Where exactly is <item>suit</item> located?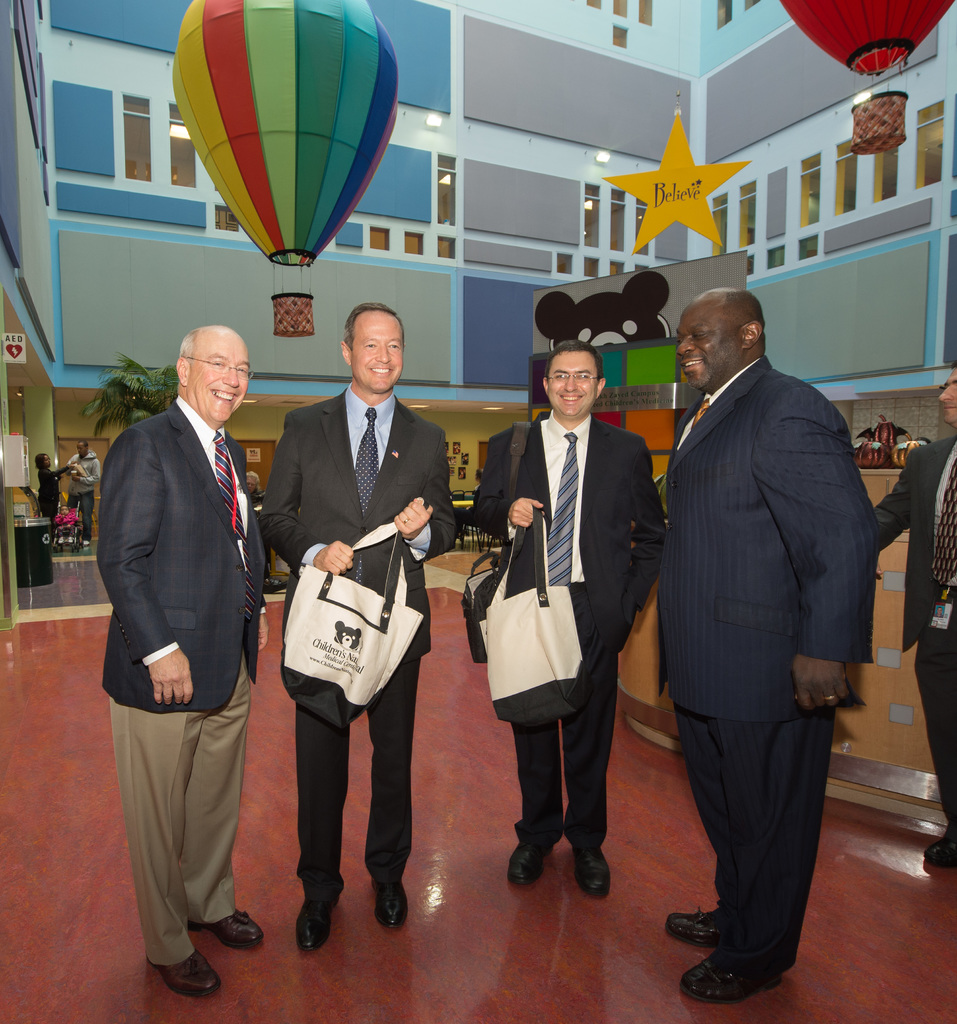
Its bounding box is 662/354/874/973.
